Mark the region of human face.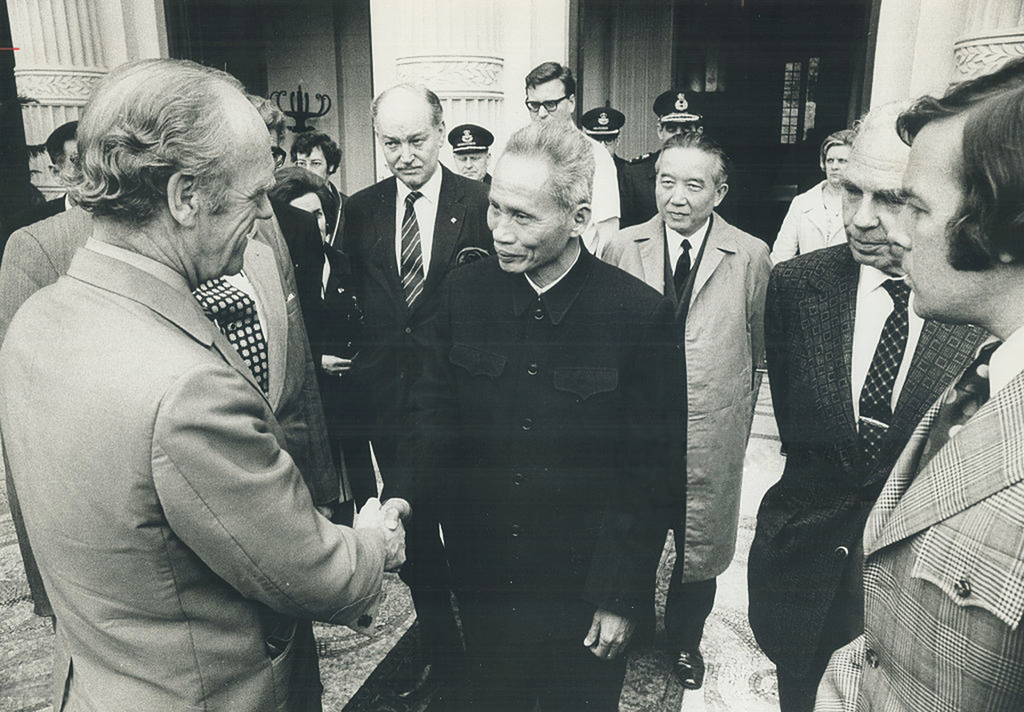
Region: l=890, t=145, r=984, b=327.
